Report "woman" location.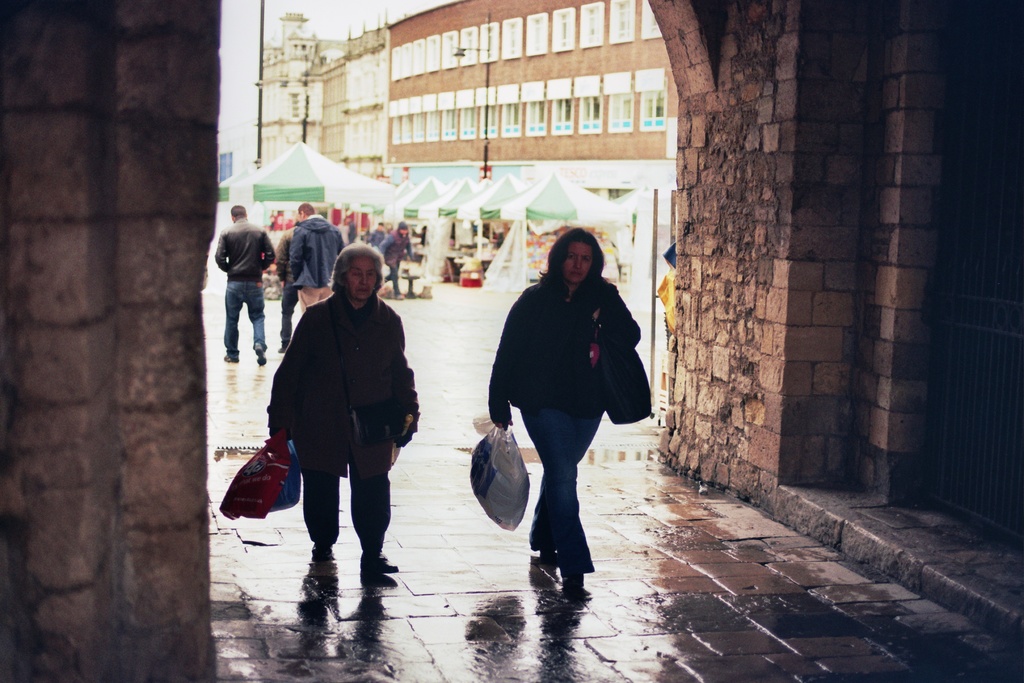
Report: box=[268, 241, 421, 573].
